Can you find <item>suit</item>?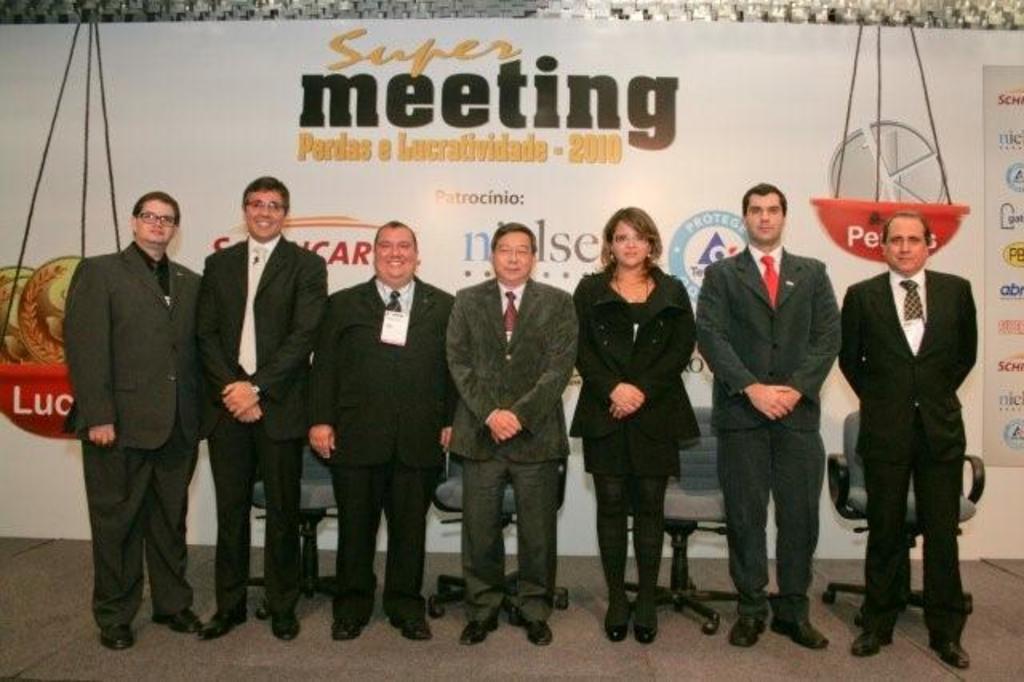
Yes, bounding box: [left=64, top=240, right=205, bottom=631].
